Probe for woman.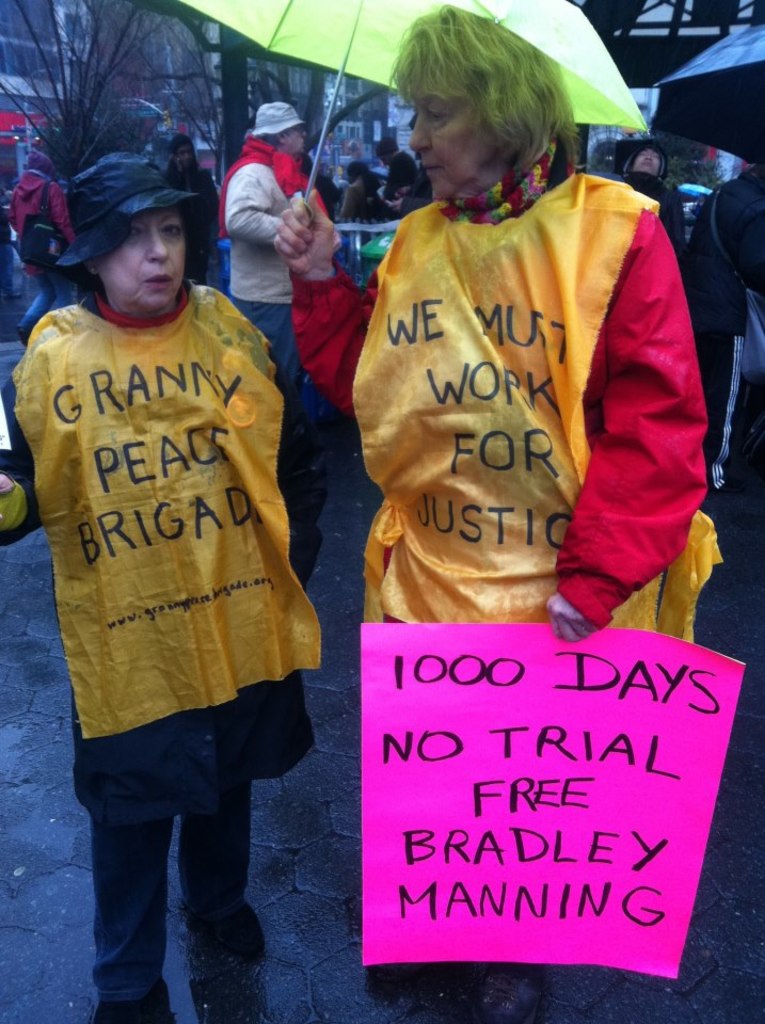
Probe result: rect(163, 125, 227, 274).
